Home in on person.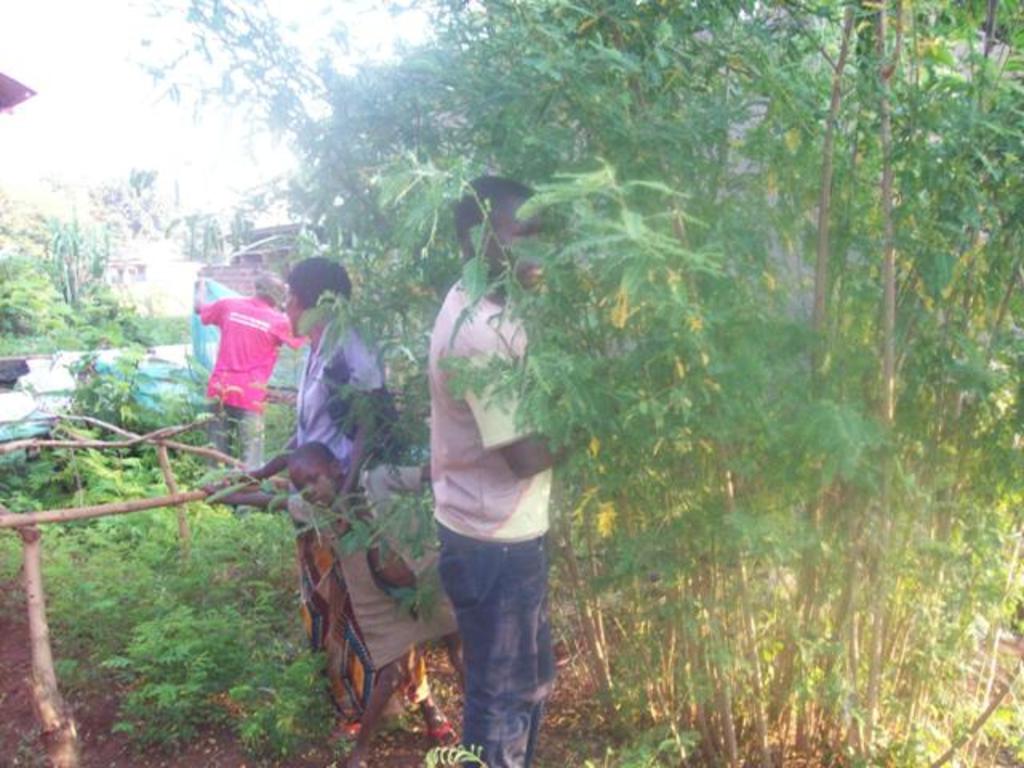
Homed in at Rect(240, 248, 406, 747).
